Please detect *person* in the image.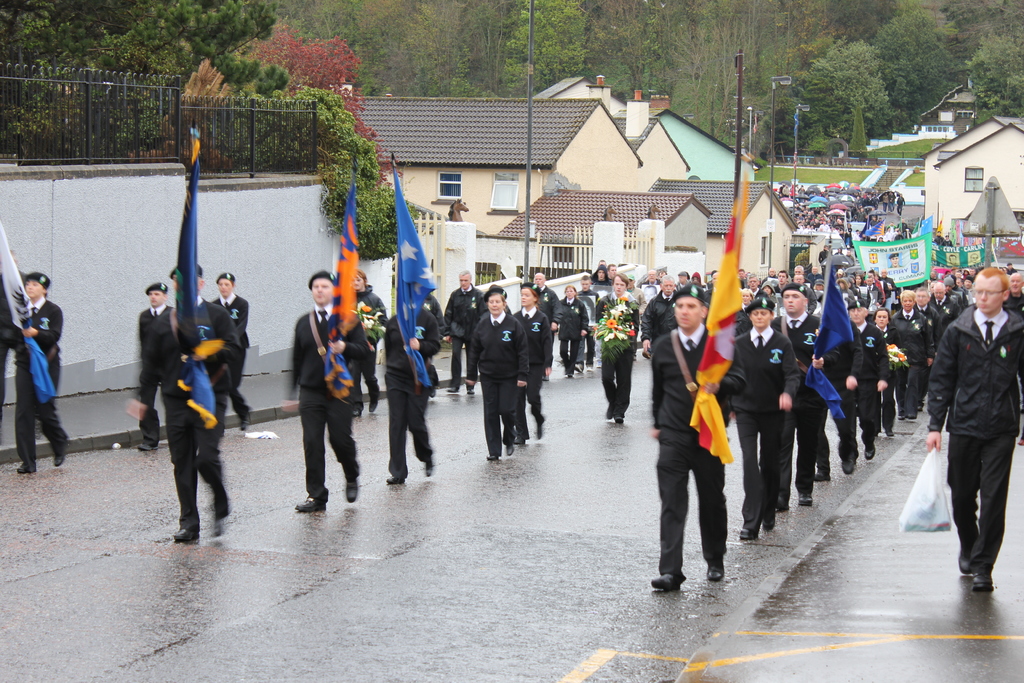
pyautogui.locateOnScreen(145, 283, 229, 541).
